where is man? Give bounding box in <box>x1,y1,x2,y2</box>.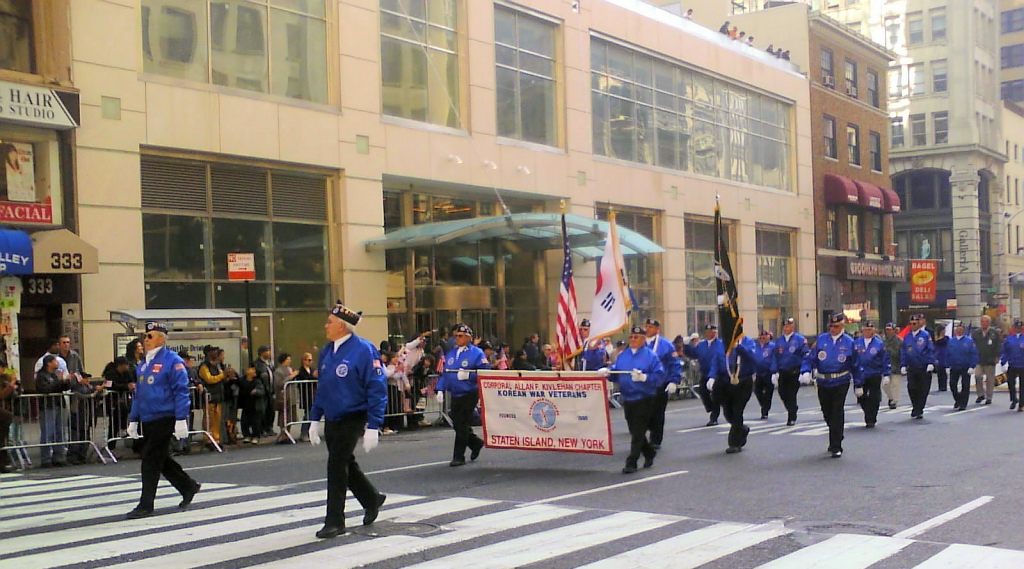
<box>877,323,909,406</box>.
